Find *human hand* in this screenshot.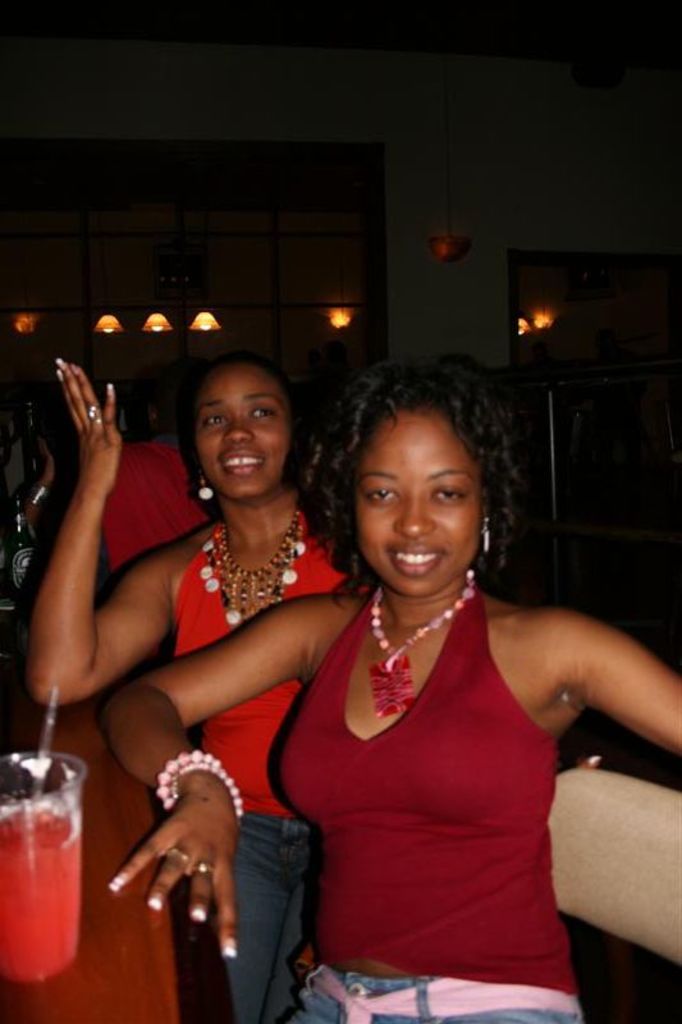
The bounding box for *human hand* is box=[110, 741, 244, 951].
